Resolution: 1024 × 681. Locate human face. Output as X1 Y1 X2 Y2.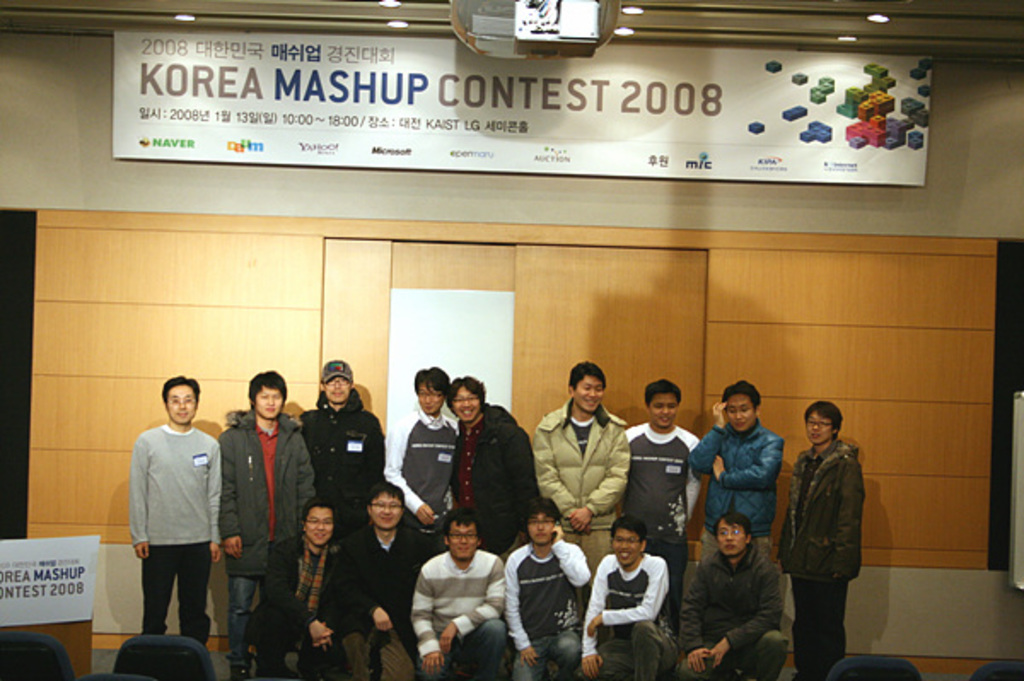
526 515 558 550.
